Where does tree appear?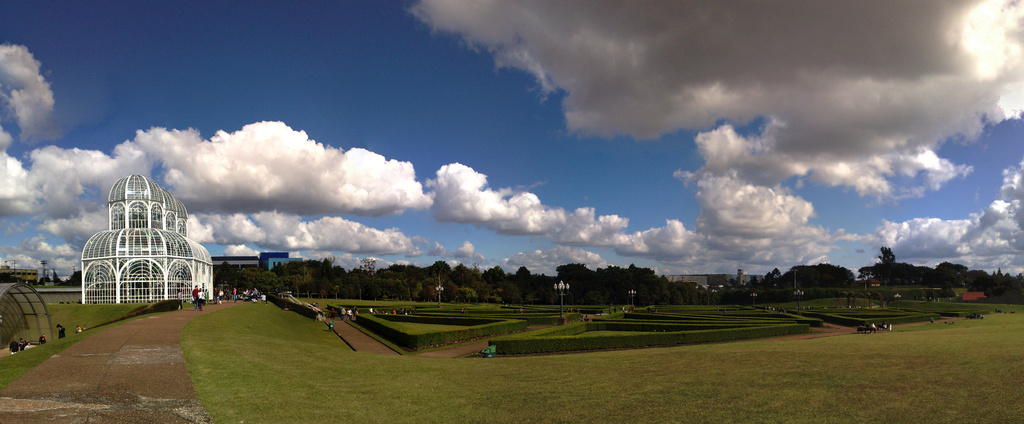
Appears at <region>51, 272, 81, 291</region>.
